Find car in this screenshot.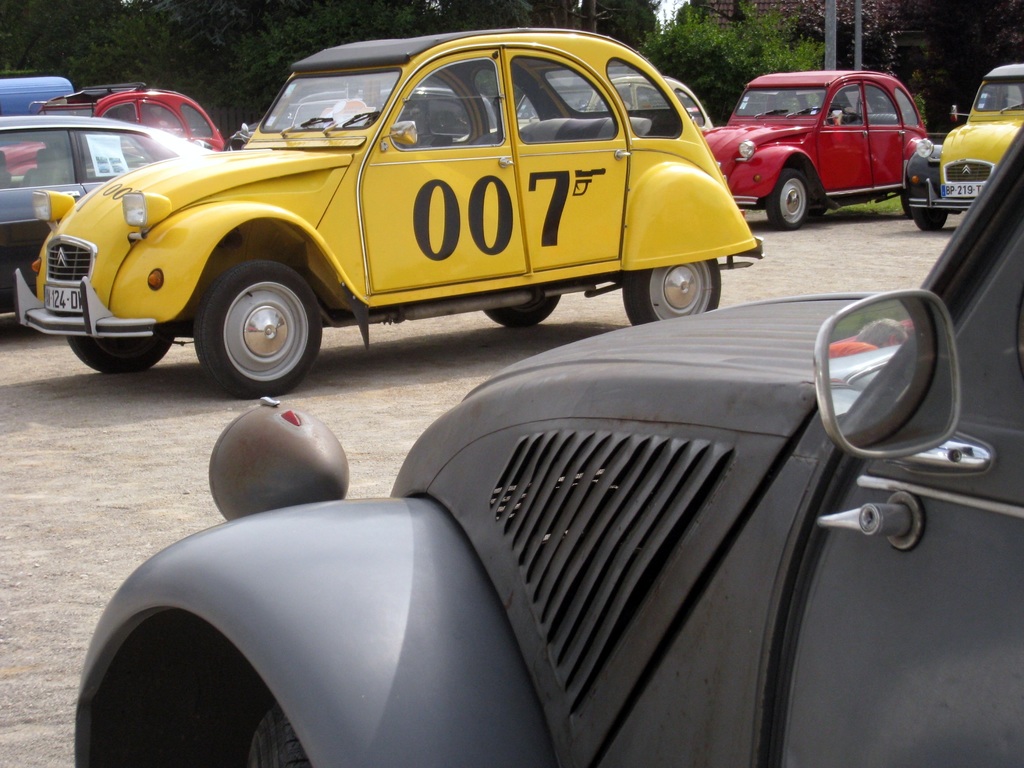
The bounding box for car is box=[463, 71, 721, 138].
